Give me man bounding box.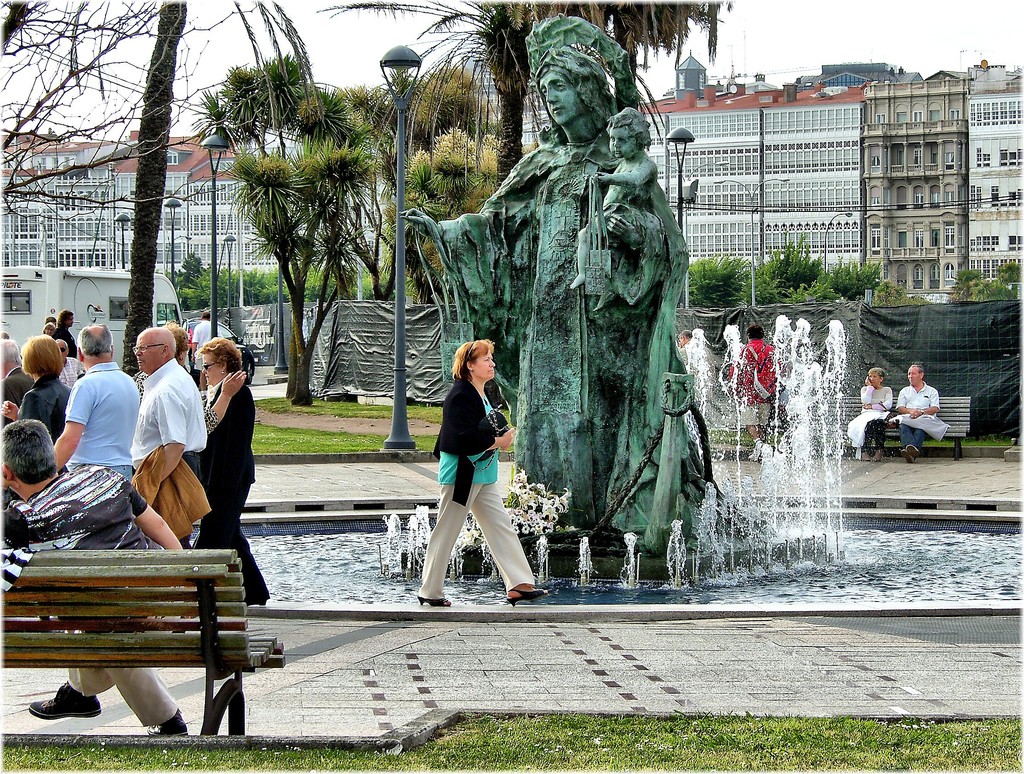
2, 419, 188, 735.
